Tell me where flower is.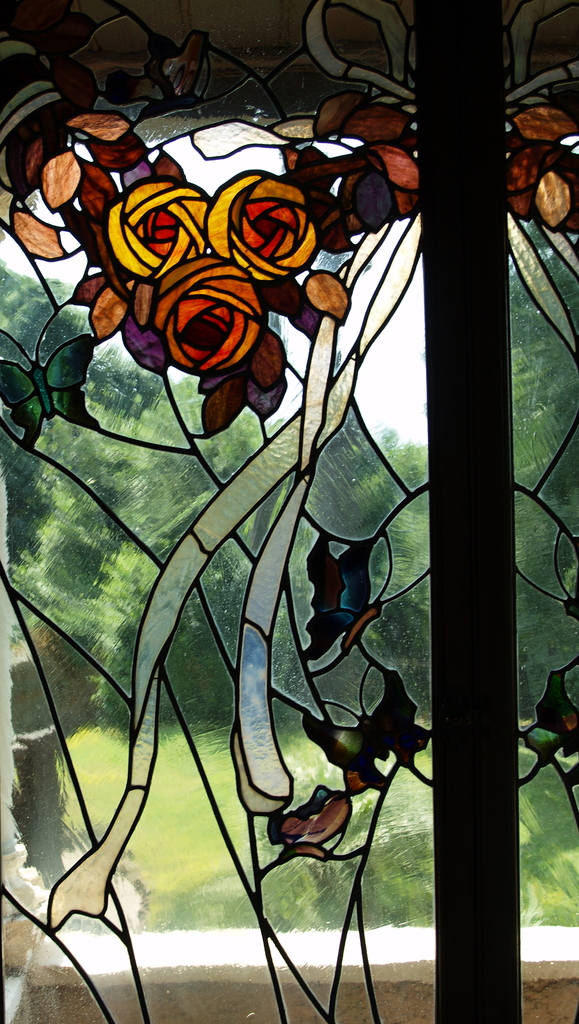
flower is at select_region(306, 264, 351, 337).
